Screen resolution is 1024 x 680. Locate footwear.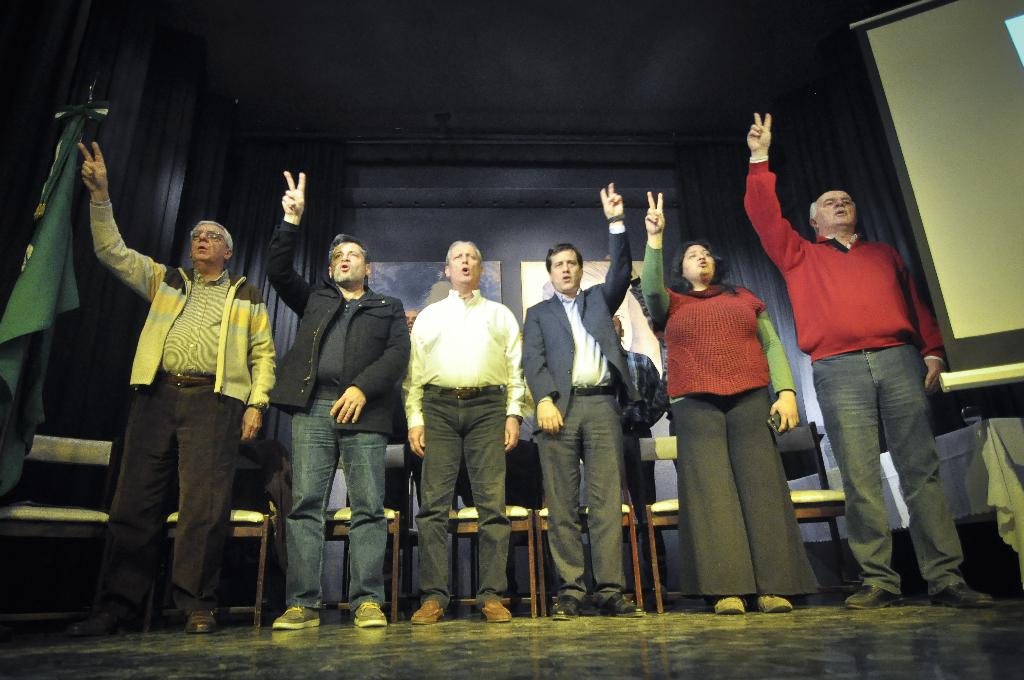
(598,589,651,619).
